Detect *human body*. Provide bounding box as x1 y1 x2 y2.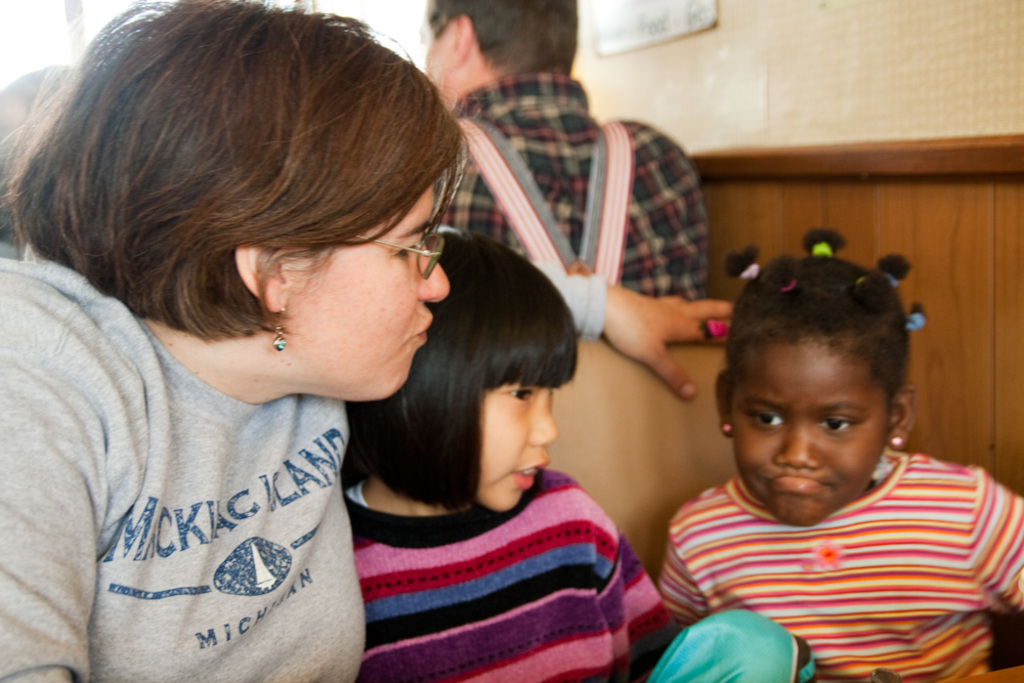
0 0 475 682.
